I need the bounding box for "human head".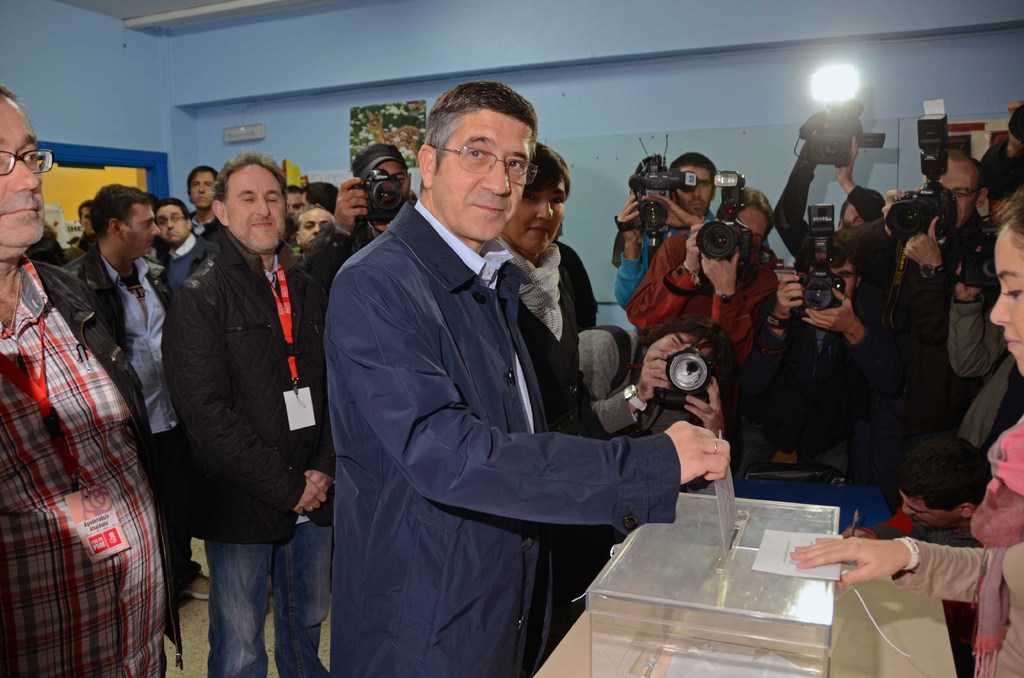
Here it is: 667, 152, 723, 218.
